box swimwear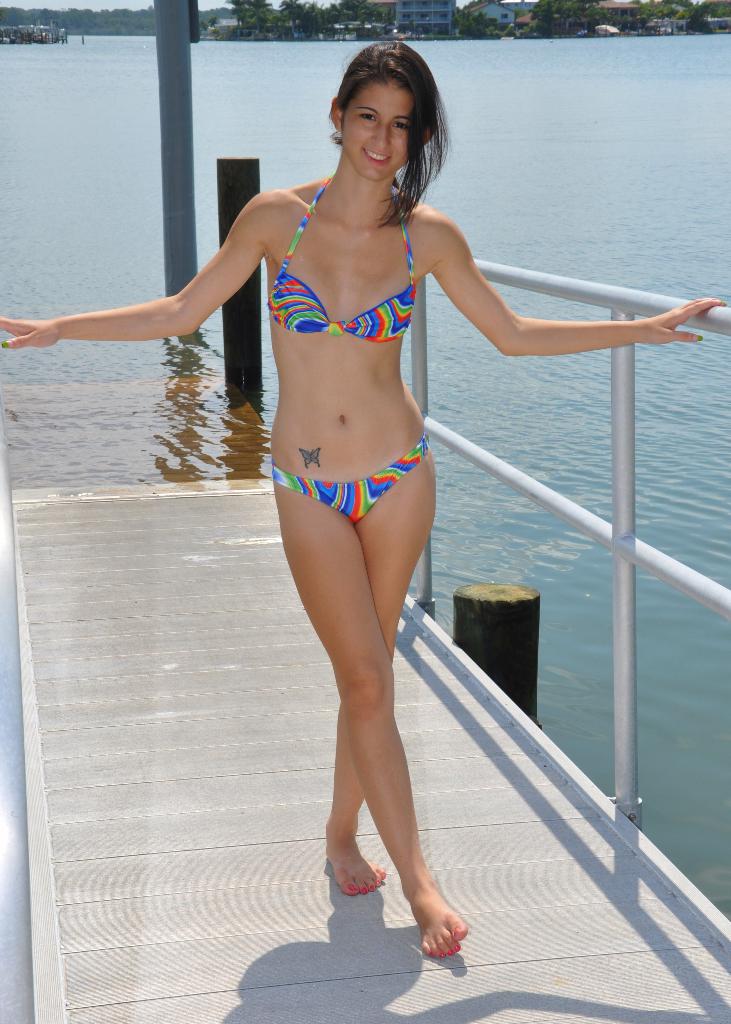
(left=270, top=433, right=433, bottom=529)
